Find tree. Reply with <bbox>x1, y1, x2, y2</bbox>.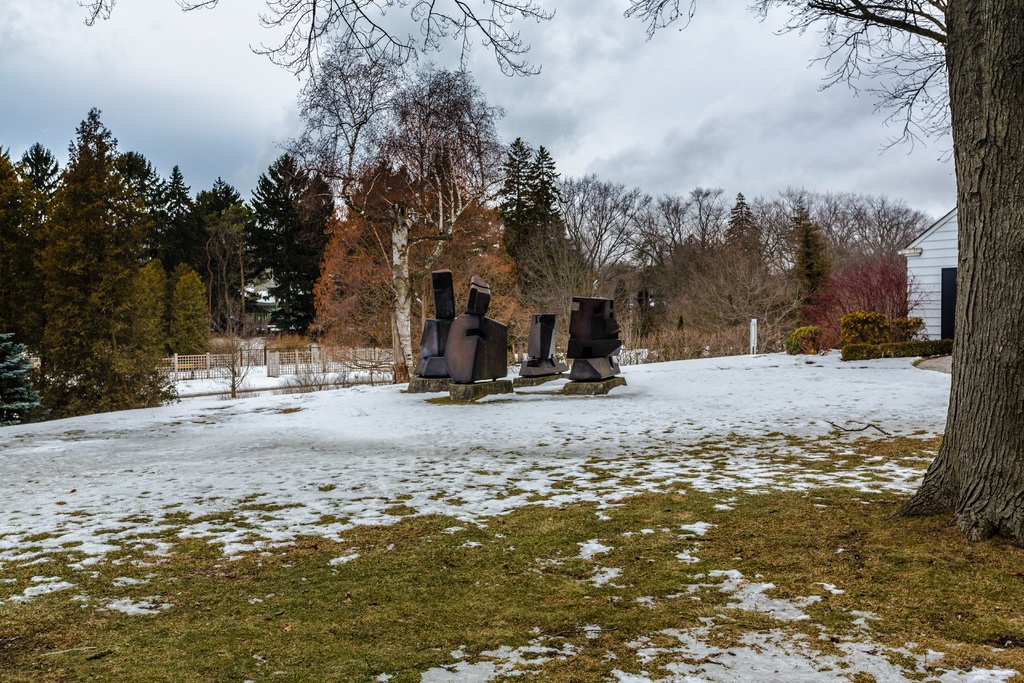
<bbox>515, 140, 557, 224</bbox>.
